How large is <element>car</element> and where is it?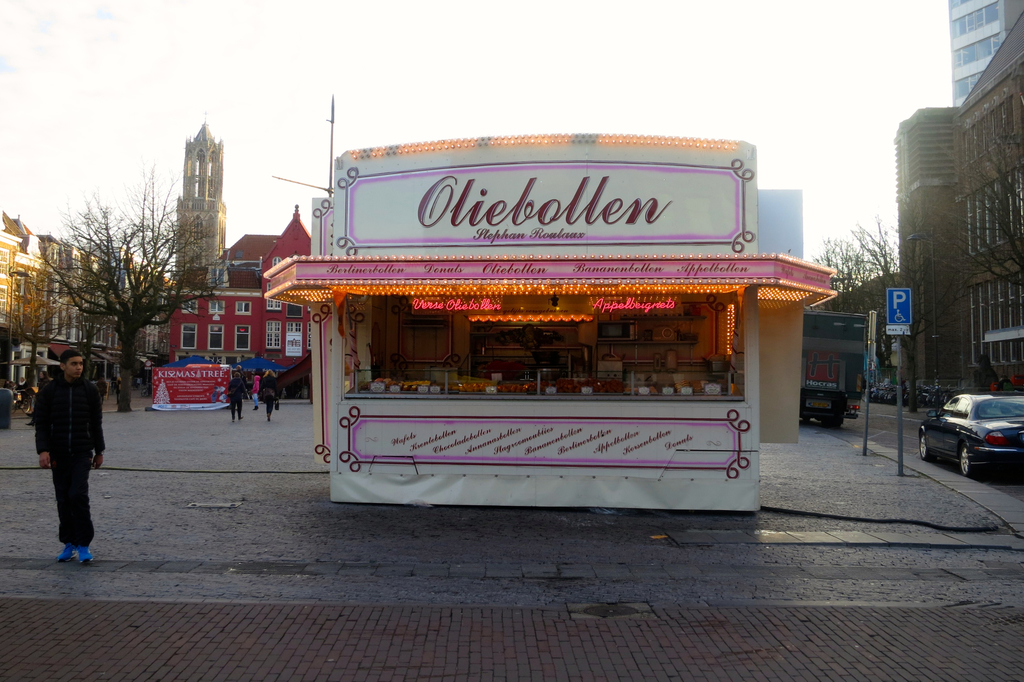
Bounding box: detection(874, 375, 892, 402).
